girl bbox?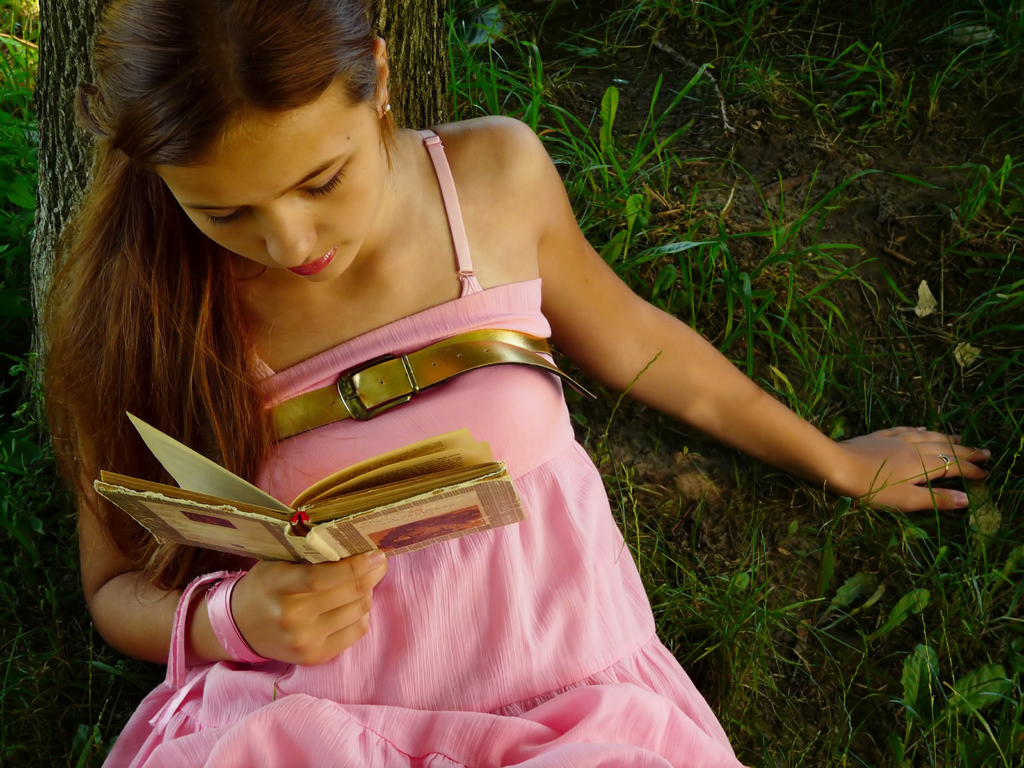
region(39, 0, 994, 767)
